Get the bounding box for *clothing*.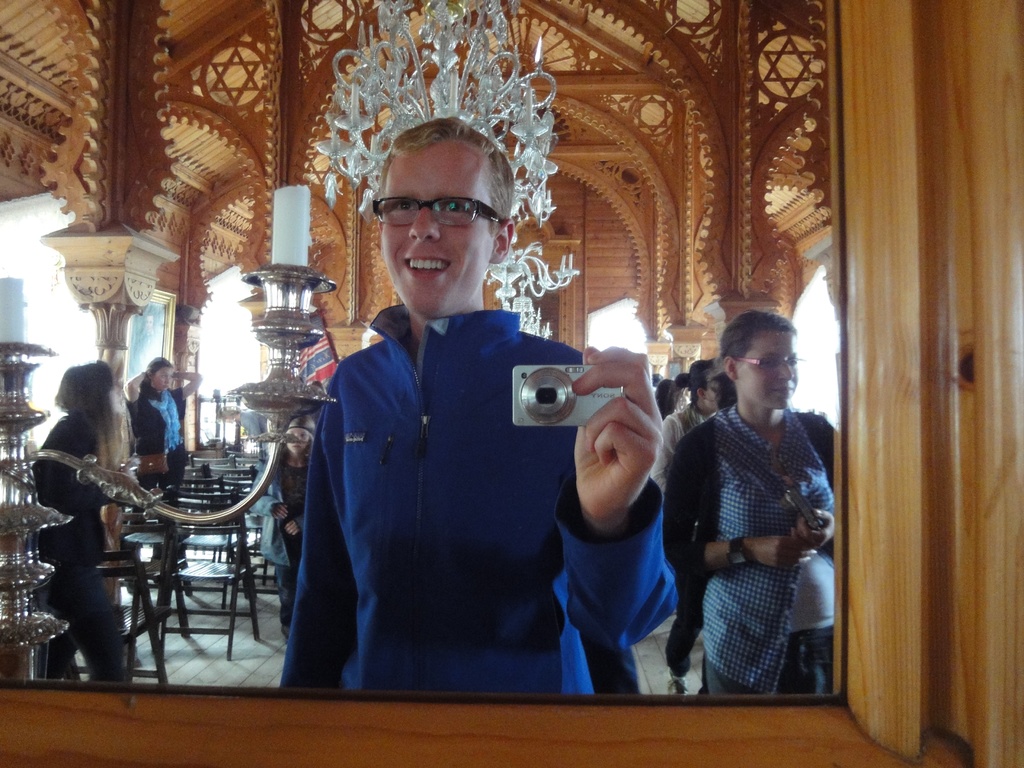
detection(648, 404, 832, 684).
